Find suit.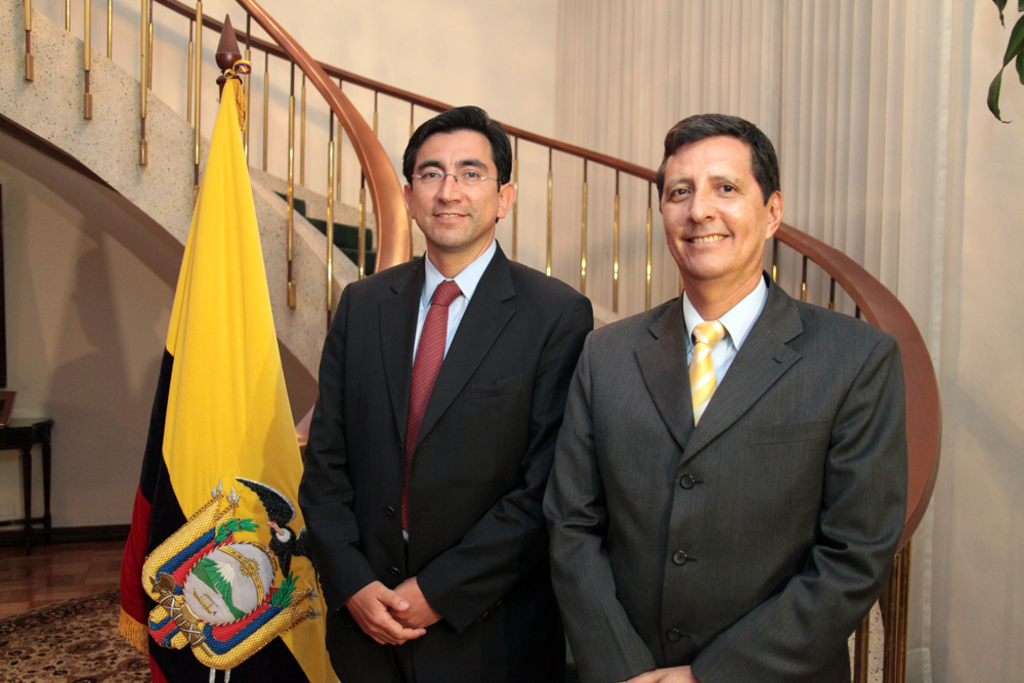
536:266:909:682.
